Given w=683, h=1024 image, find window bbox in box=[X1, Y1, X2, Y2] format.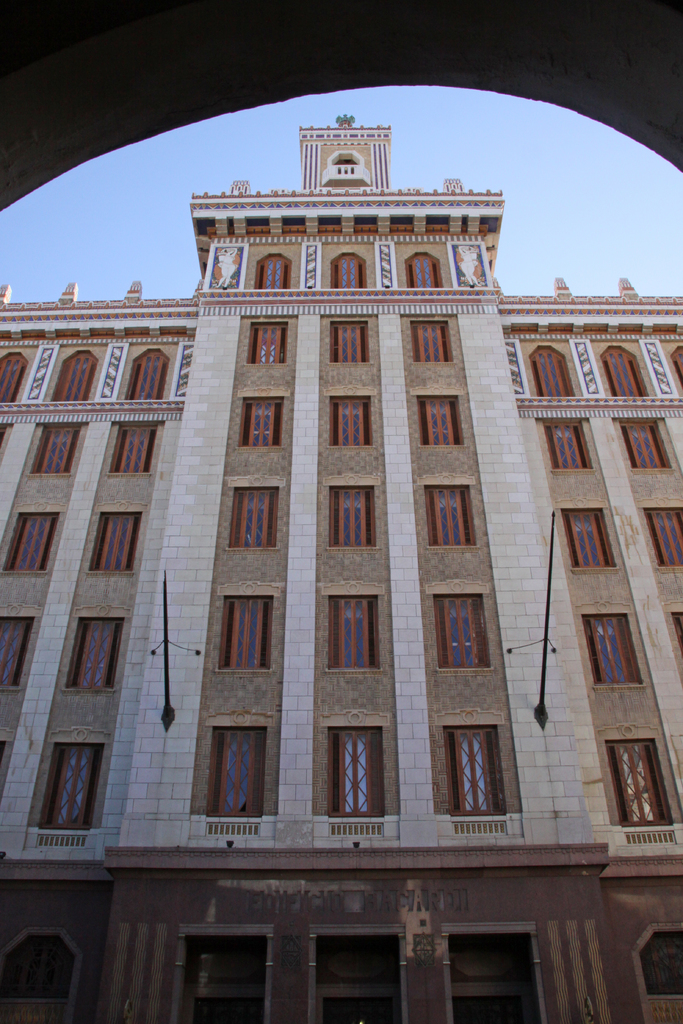
box=[231, 481, 276, 547].
